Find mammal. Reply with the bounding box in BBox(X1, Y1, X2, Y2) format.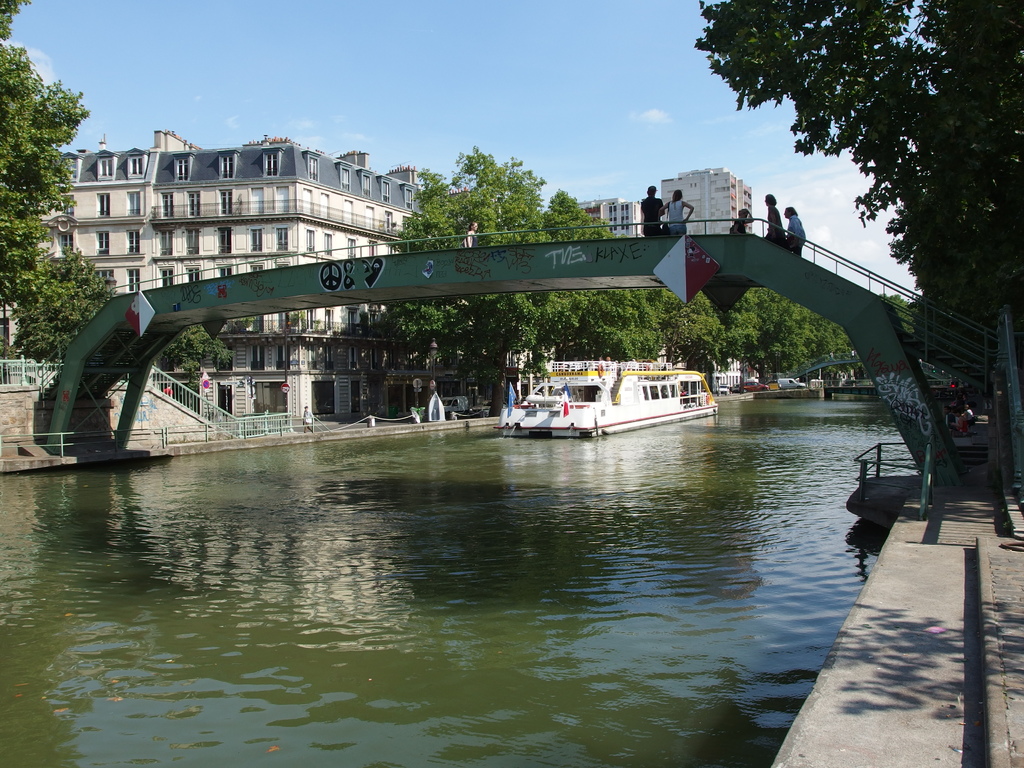
BBox(785, 202, 806, 257).
